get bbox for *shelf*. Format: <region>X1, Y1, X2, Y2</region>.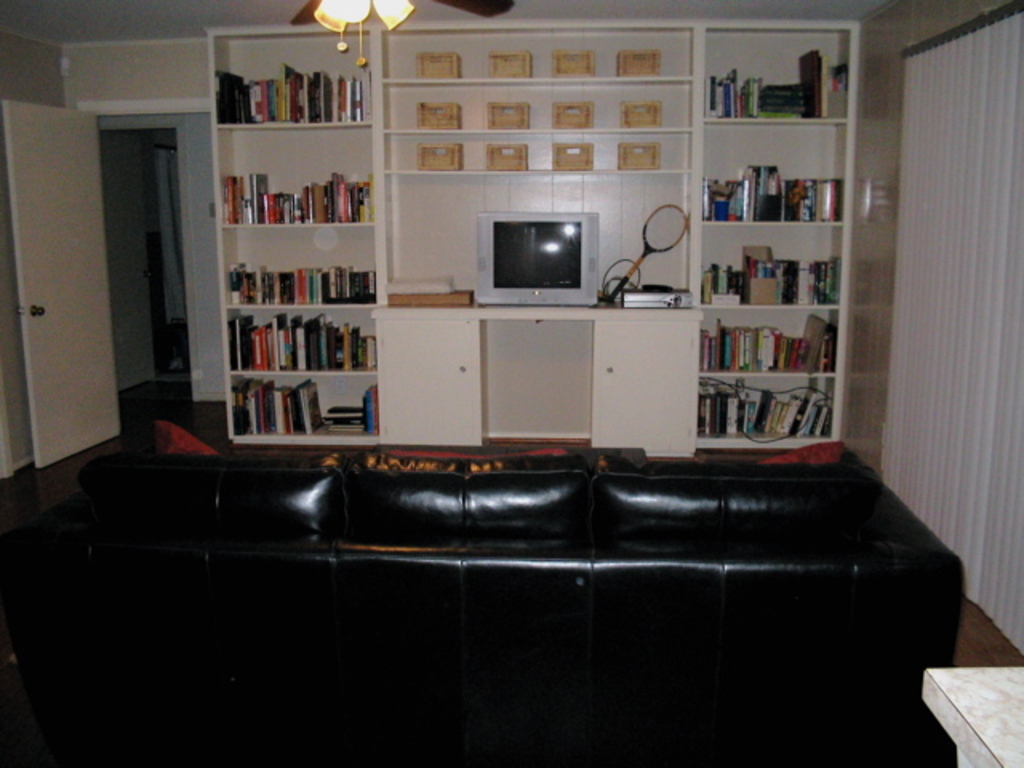
<region>200, 24, 859, 458</region>.
